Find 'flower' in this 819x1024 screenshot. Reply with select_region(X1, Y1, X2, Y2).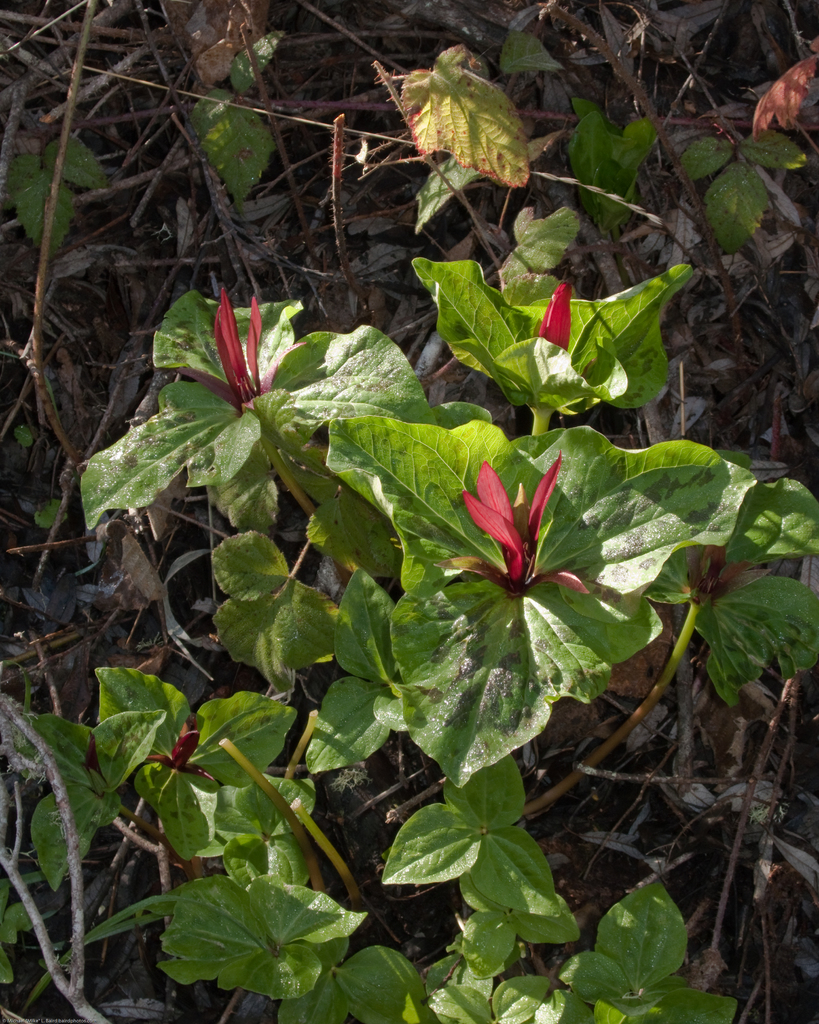
select_region(171, 289, 308, 415).
